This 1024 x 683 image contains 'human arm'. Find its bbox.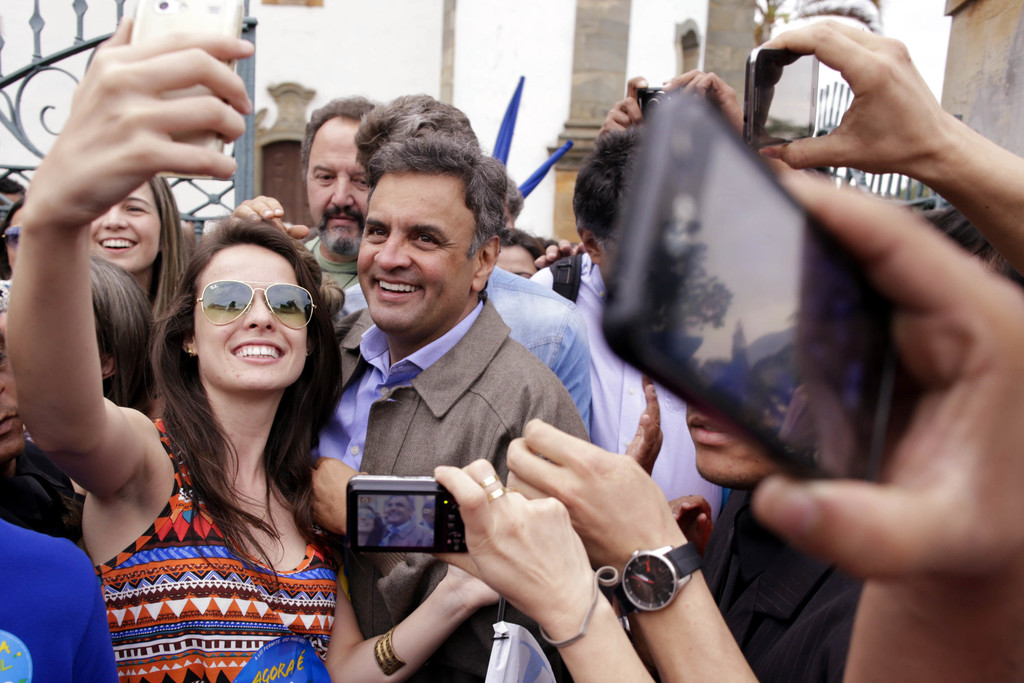
{"x1": 744, "y1": 159, "x2": 1023, "y2": 682}.
